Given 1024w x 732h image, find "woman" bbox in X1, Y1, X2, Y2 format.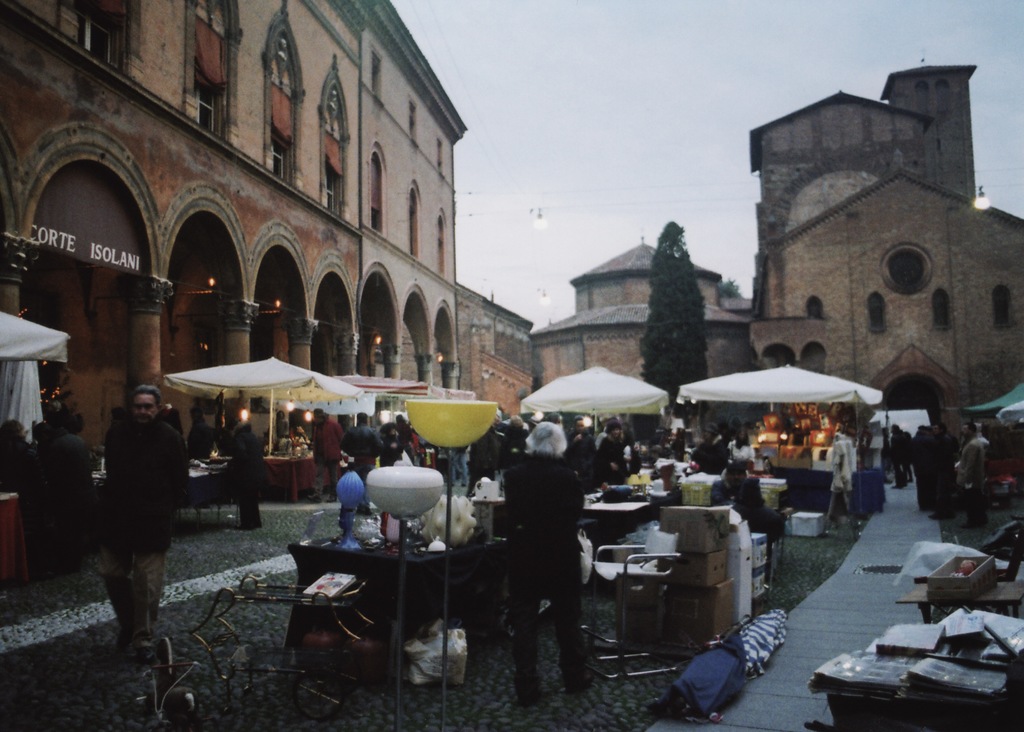
725, 429, 758, 468.
